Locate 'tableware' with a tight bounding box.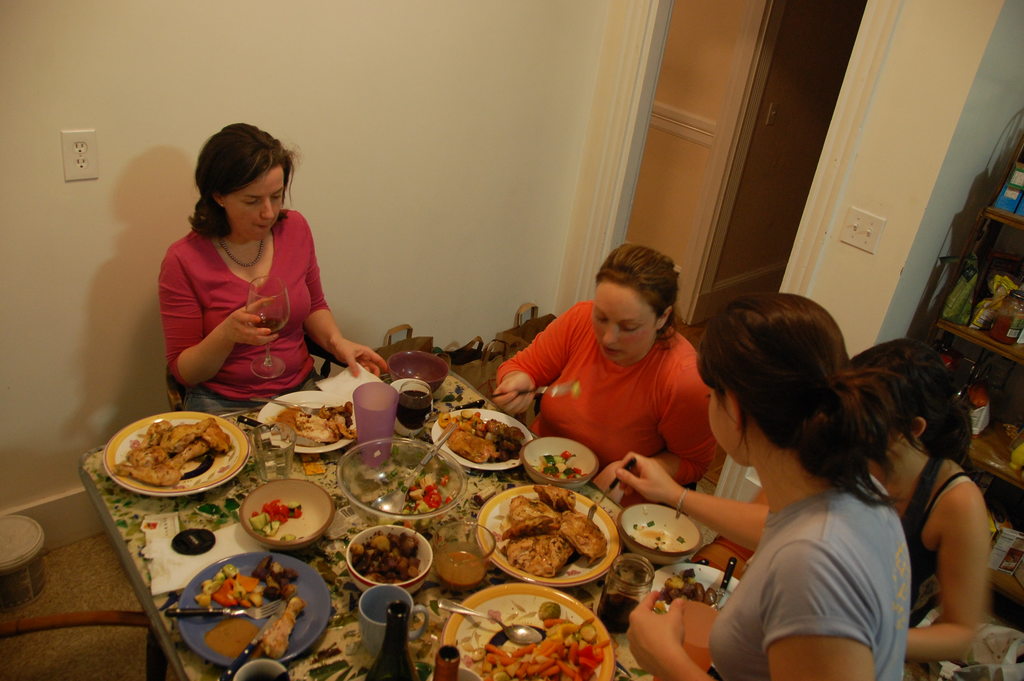
region(442, 583, 614, 680).
